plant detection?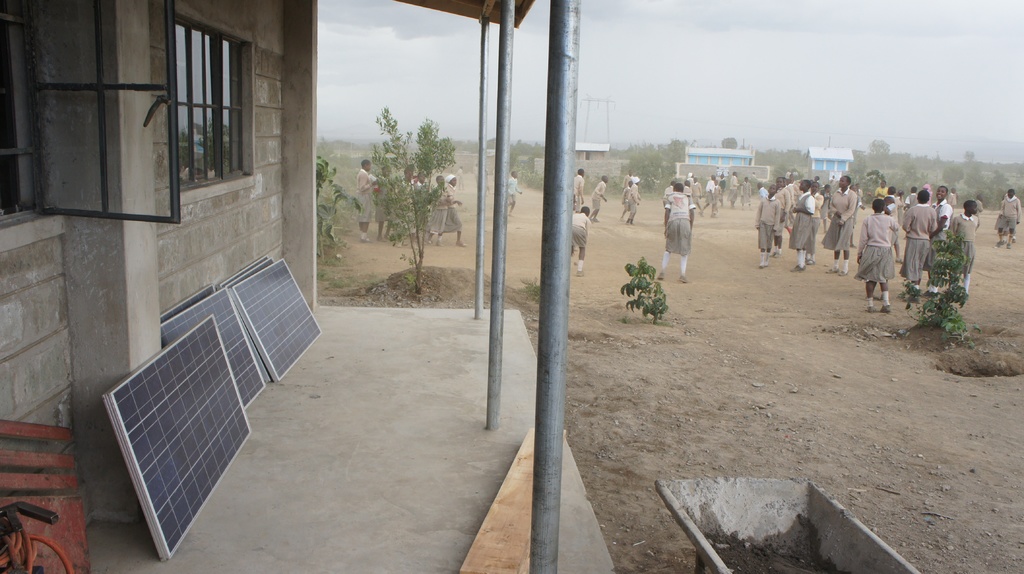
region(896, 218, 970, 344)
